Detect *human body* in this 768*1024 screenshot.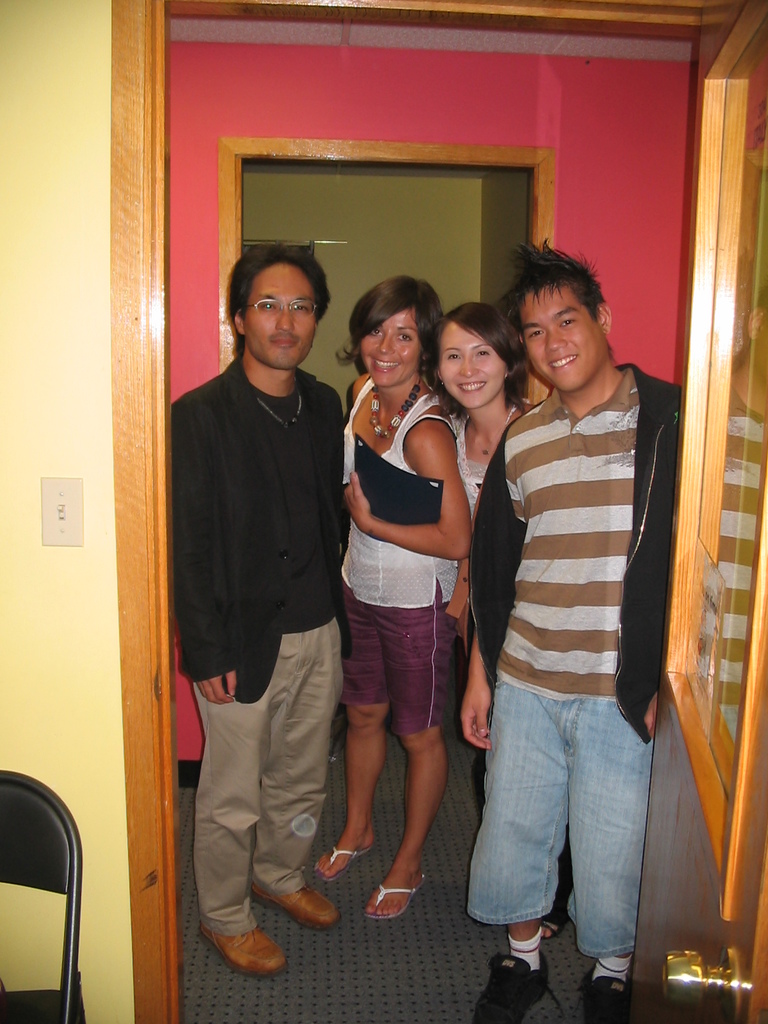
Detection: 439,396,576,945.
